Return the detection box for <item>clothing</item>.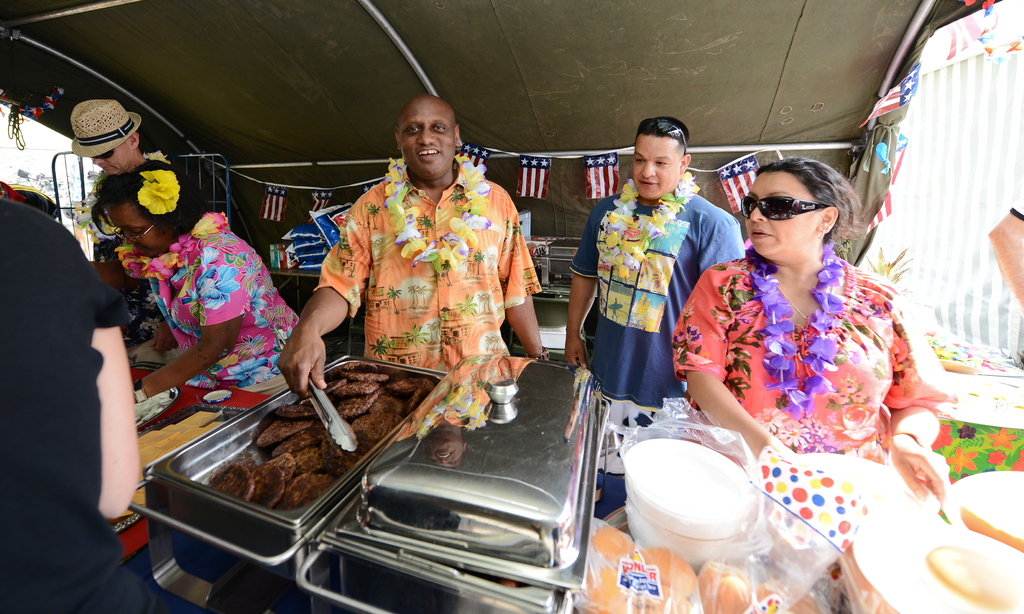
[x1=671, y1=256, x2=945, y2=446].
